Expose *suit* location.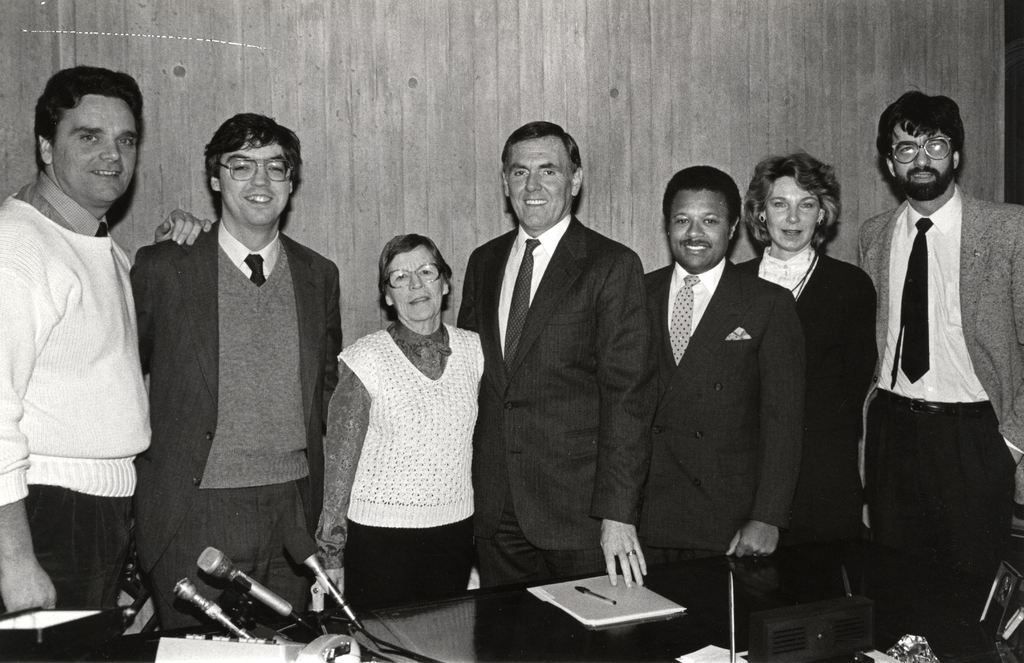
Exposed at <box>124,232,348,630</box>.
